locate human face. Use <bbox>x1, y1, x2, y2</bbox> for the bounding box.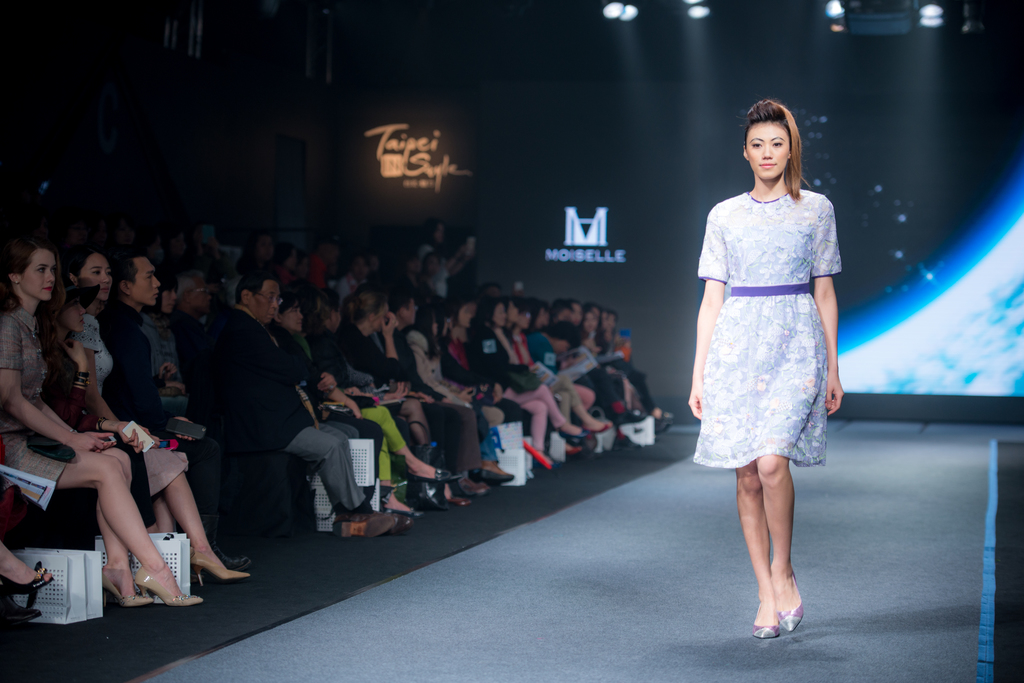
<bbox>373, 296, 390, 336</bbox>.
